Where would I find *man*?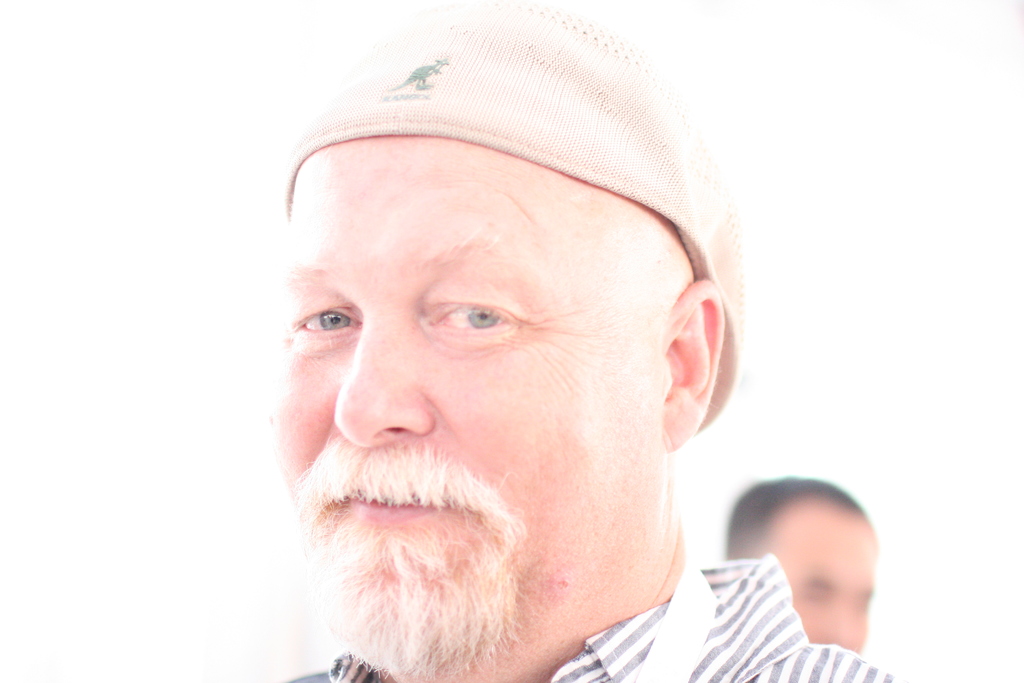
At l=147, t=0, r=906, b=682.
